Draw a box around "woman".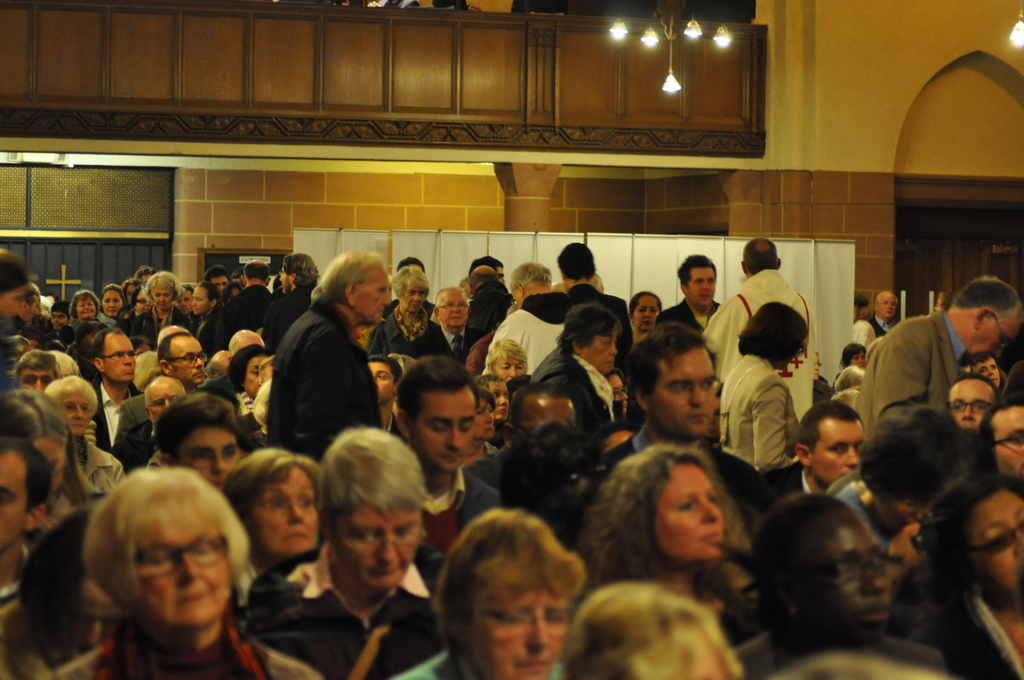
x1=99, y1=284, x2=127, y2=320.
